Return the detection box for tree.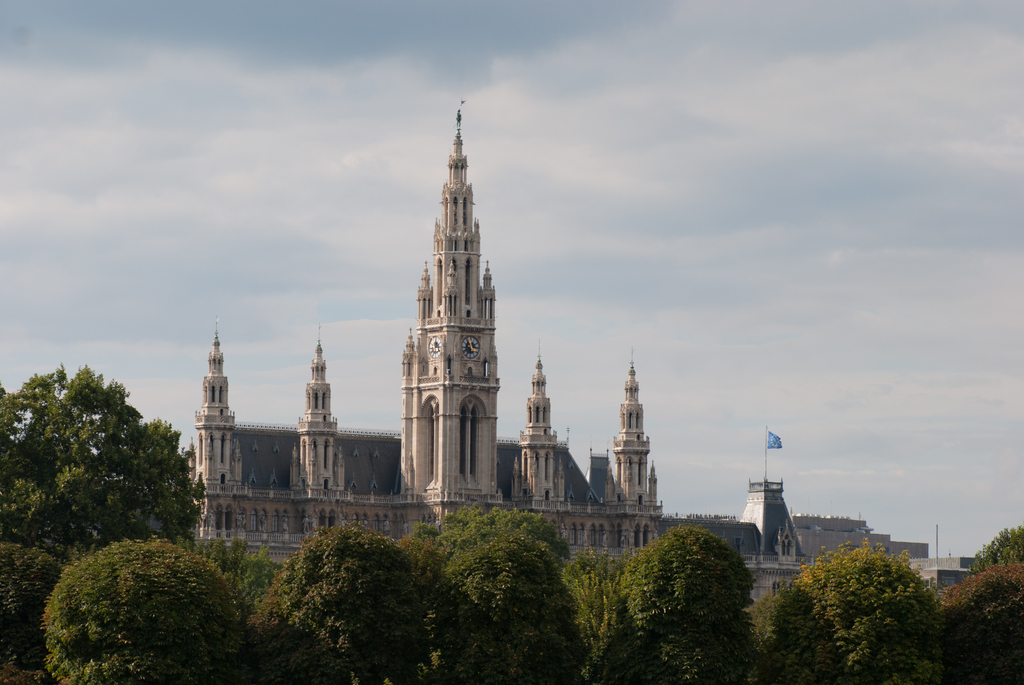
box(266, 521, 440, 684).
